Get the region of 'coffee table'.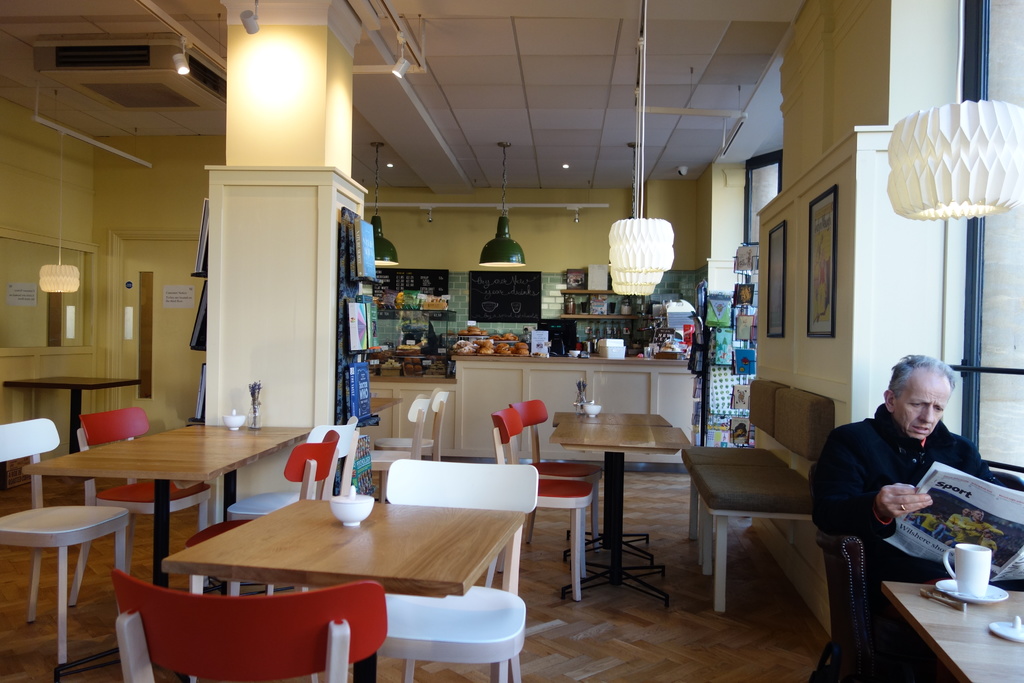
l=554, t=411, r=692, b=593.
